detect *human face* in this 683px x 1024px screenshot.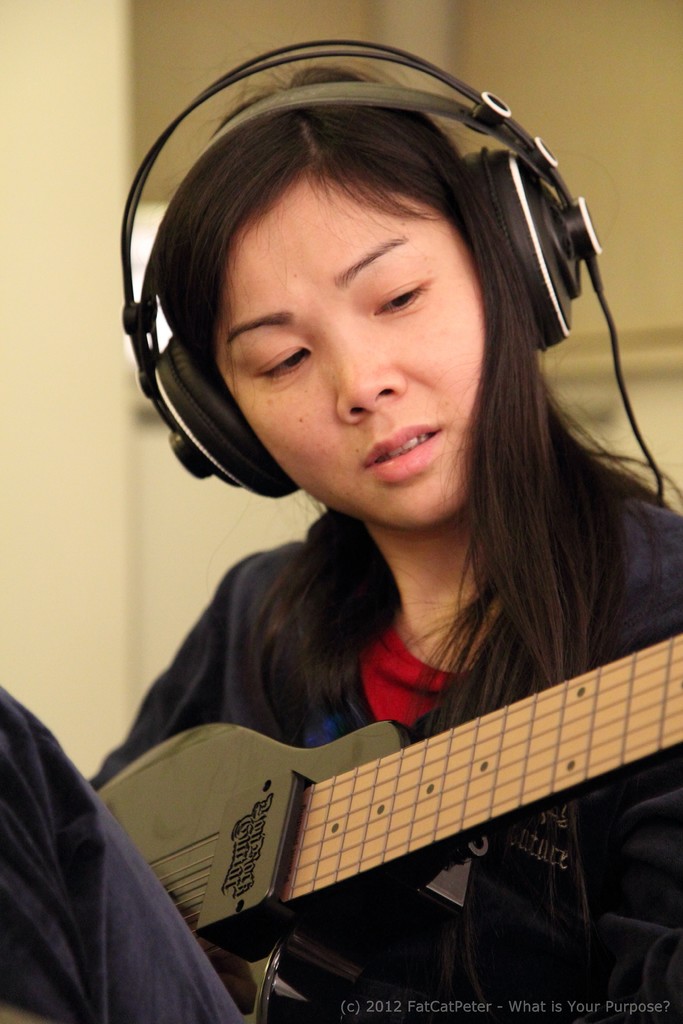
Detection: detection(213, 179, 488, 527).
